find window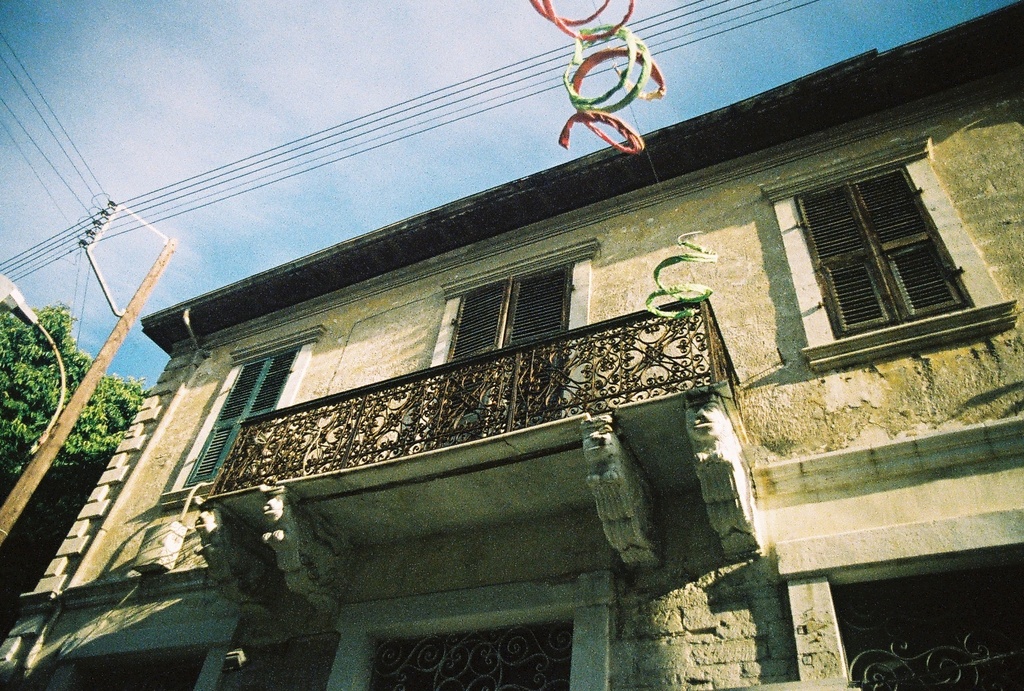
[158, 322, 328, 508]
